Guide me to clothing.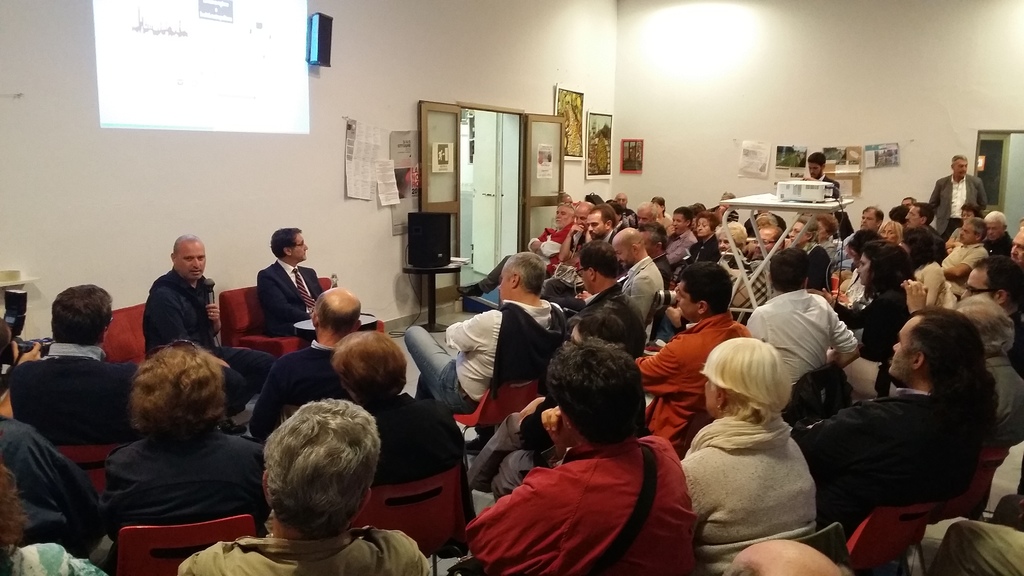
Guidance: bbox=(744, 286, 862, 404).
